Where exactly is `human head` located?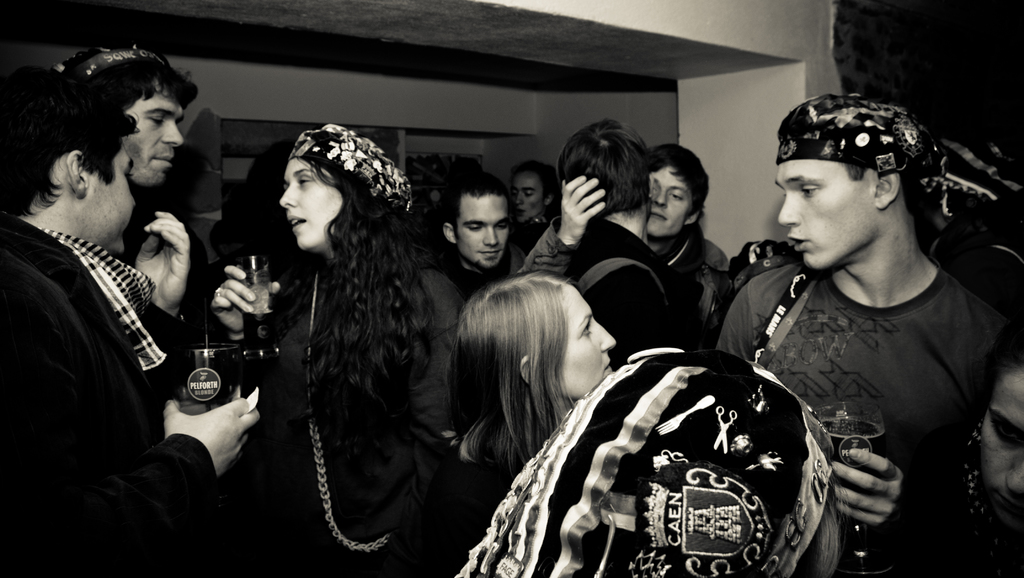
Its bounding box is [x1=436, y1=173, x2=509, y2=268].
